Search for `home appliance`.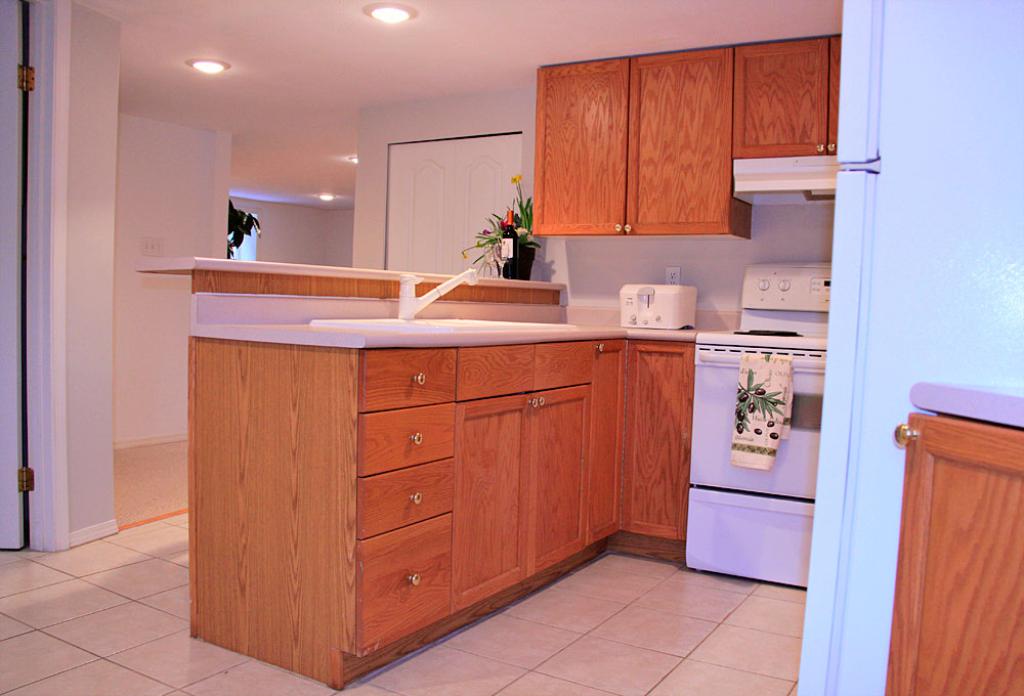
Found at 731:157:841:212.
